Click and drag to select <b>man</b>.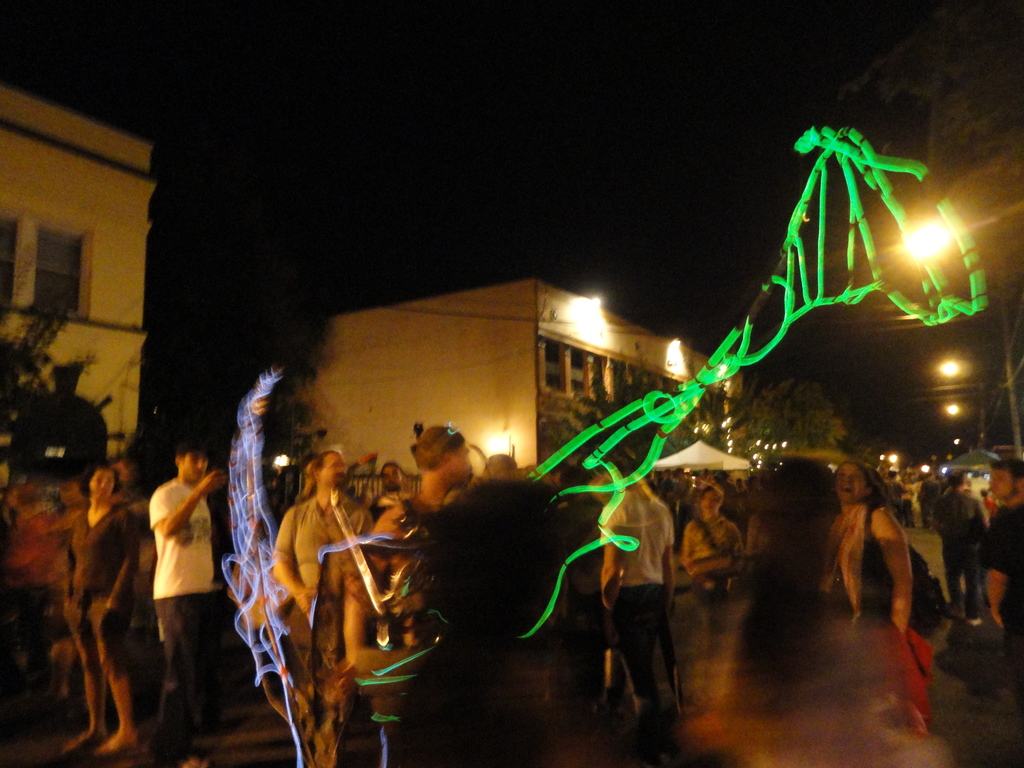
Selection: 614,469,692,732.
